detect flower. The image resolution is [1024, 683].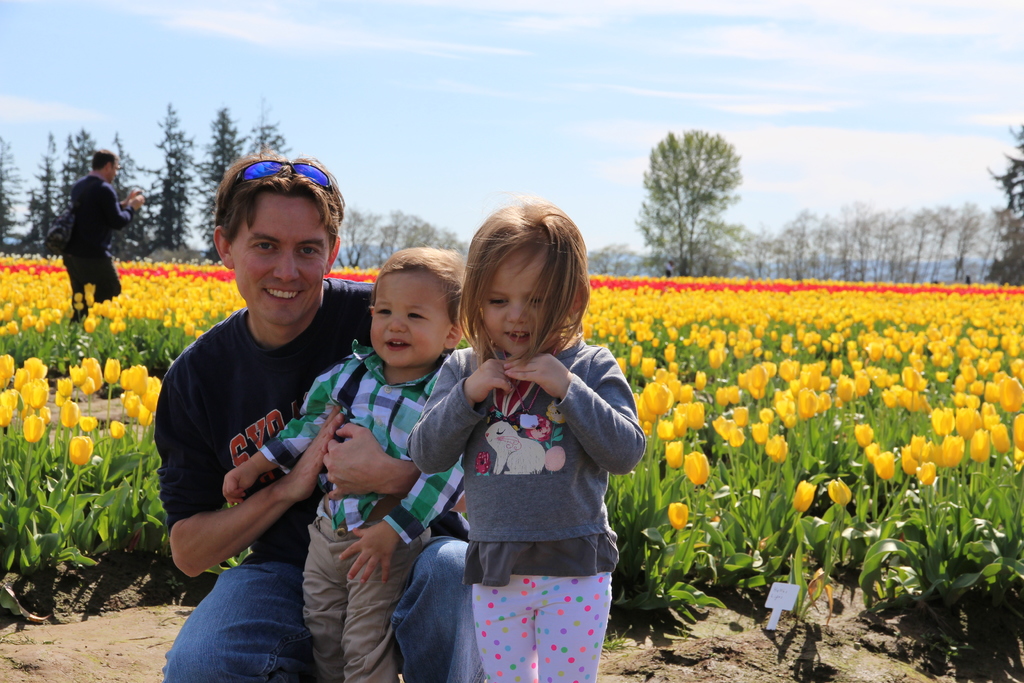
{"left": 824, "top": 475, "right": 860, "bottom": 509}.
